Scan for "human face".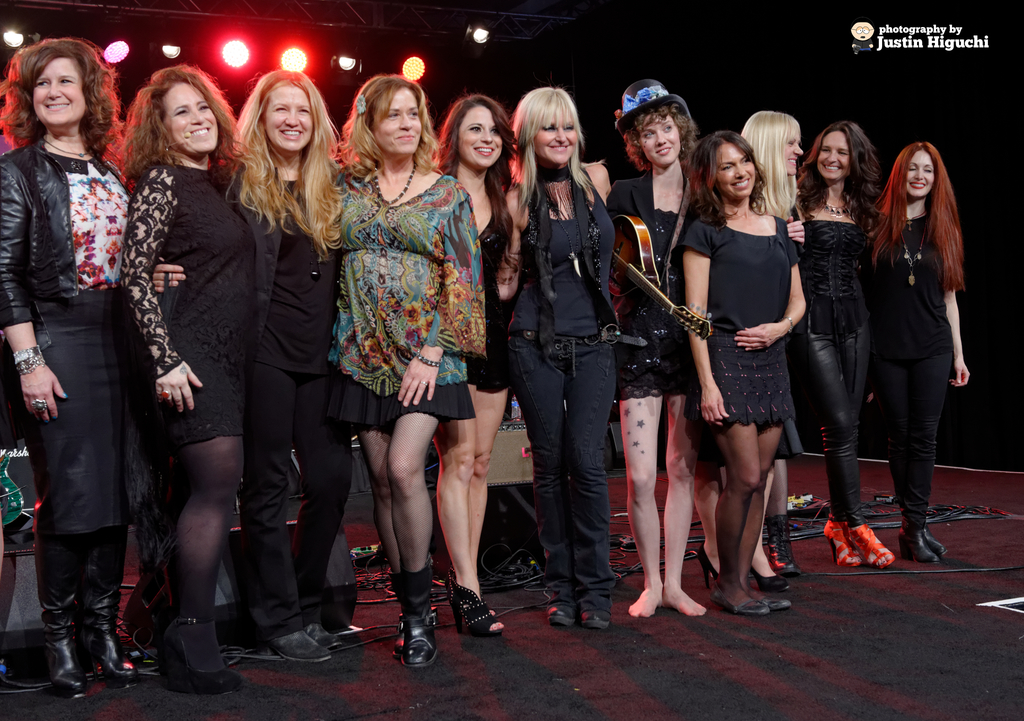
Scan result: crop(536, 104, 582, 163).
